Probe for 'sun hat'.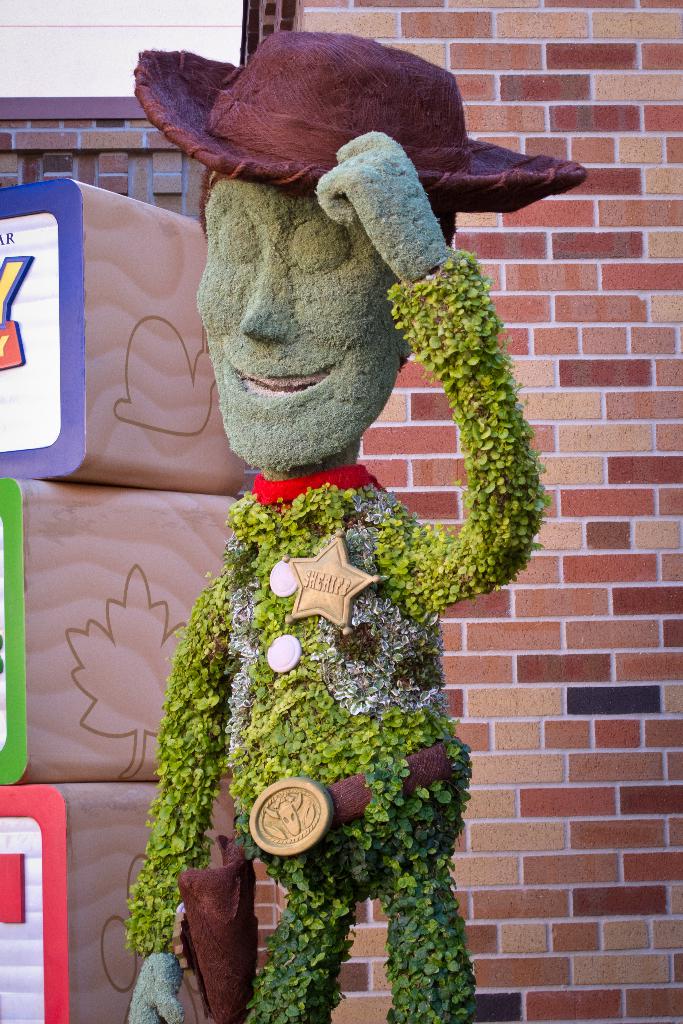
Probe result: (133, 34, 589, 214).
